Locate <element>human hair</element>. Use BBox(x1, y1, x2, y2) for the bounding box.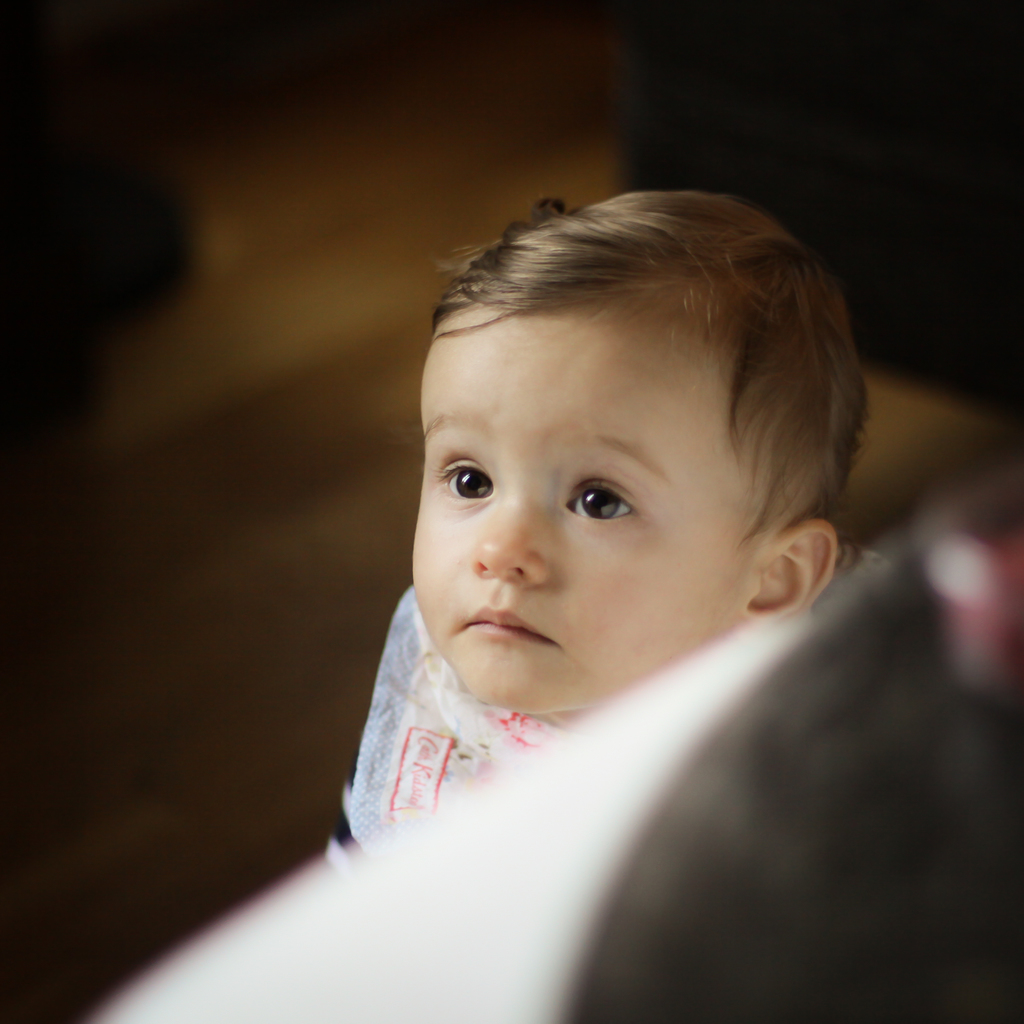
BBox(391, 179, 836, 644).
